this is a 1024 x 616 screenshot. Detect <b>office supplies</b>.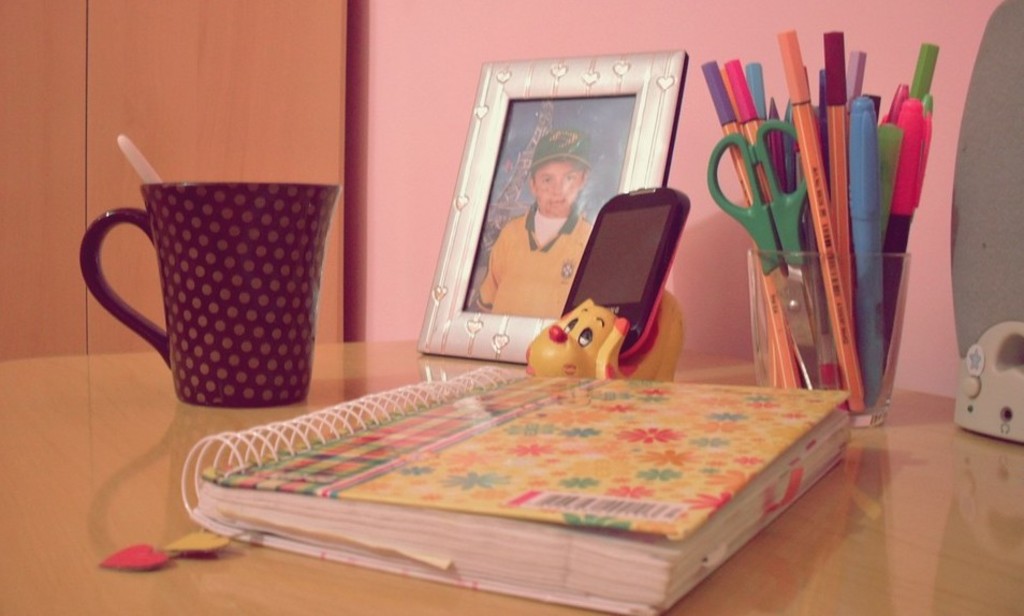
bbox=[947, 314, 1023, 450].
